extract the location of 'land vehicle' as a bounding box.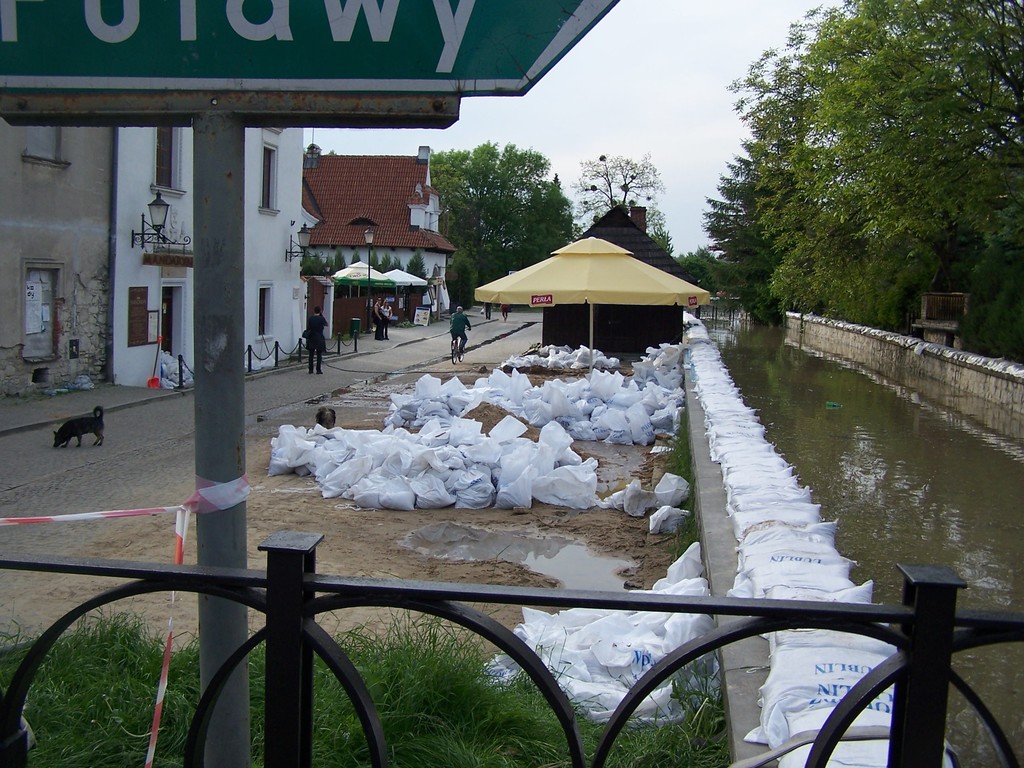
box(450, 331, 458, 364).
